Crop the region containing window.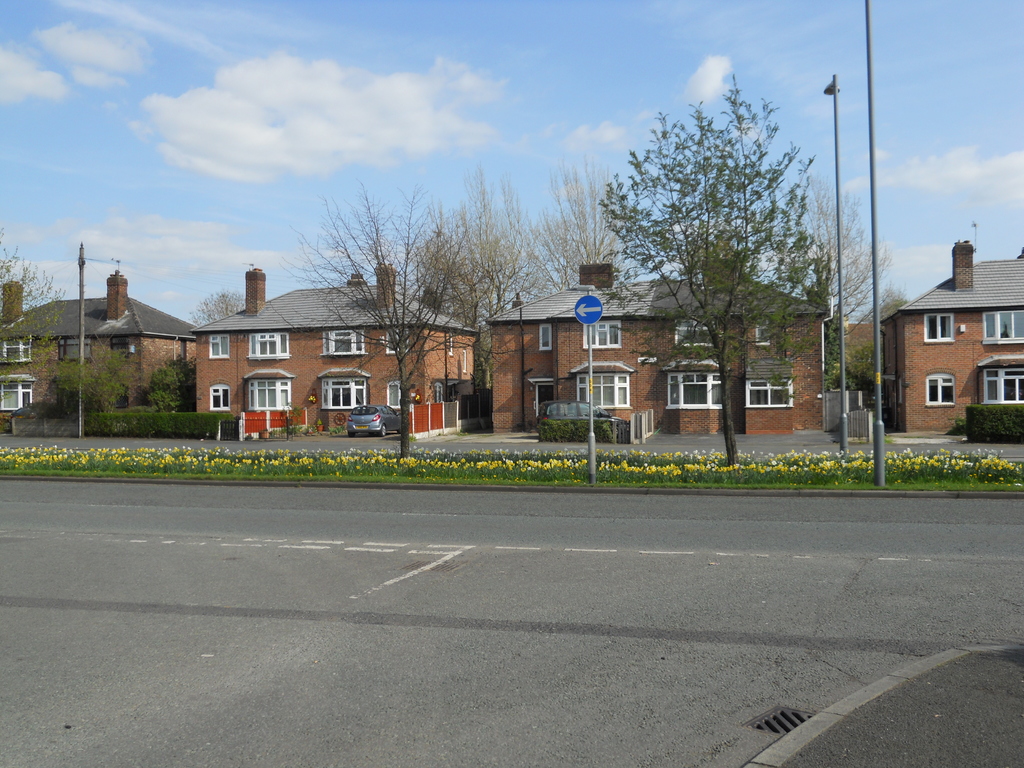
Crop region: 209 380 232 405.
